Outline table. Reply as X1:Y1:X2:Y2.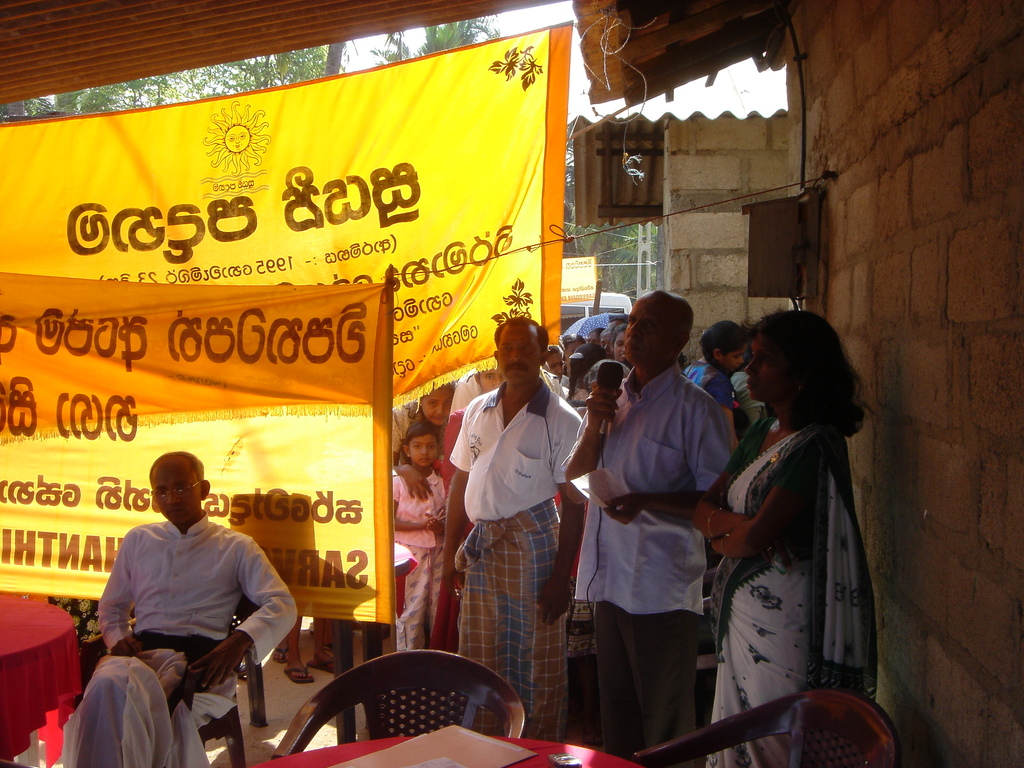
253:738:648:767.
